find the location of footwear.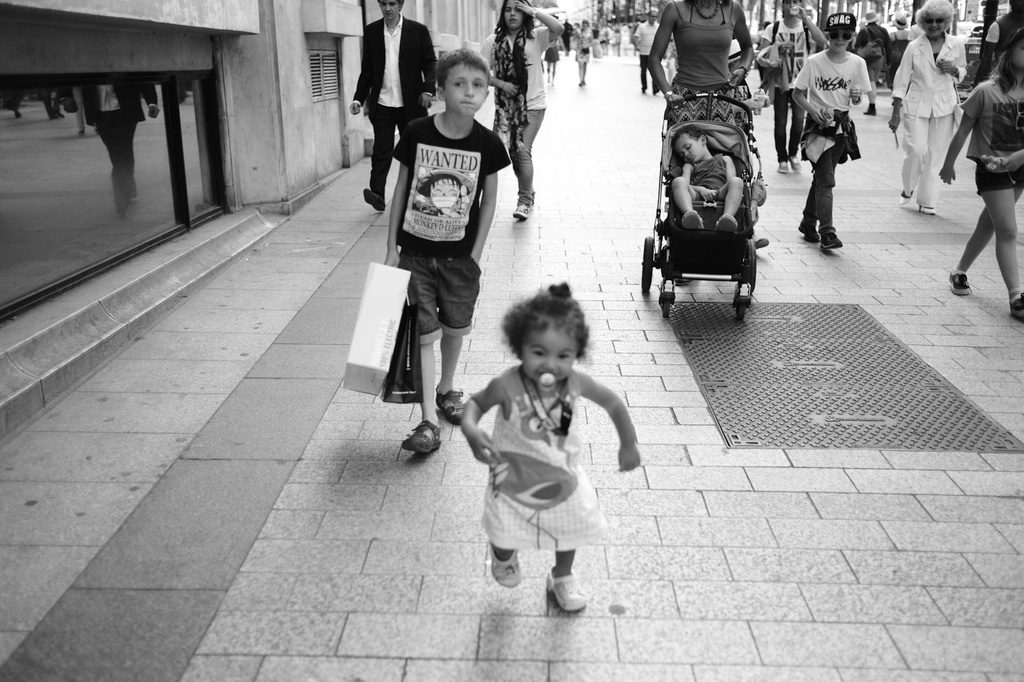
Location: l=863, t=101, r=875, b=117.
